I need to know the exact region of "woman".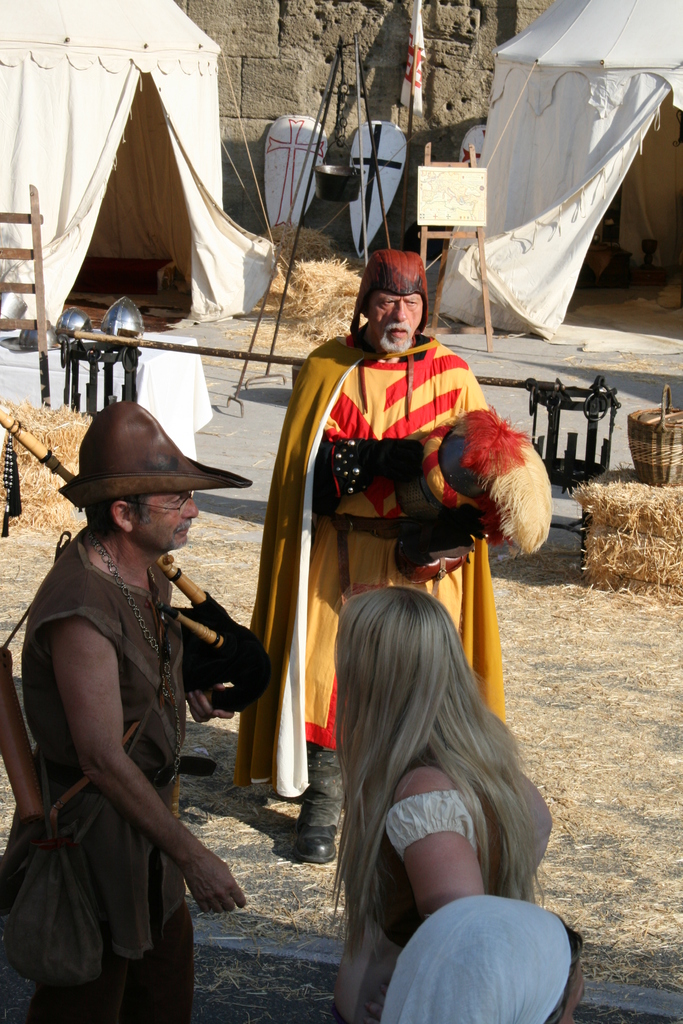
Region: (274, 529, 517, 1018).
